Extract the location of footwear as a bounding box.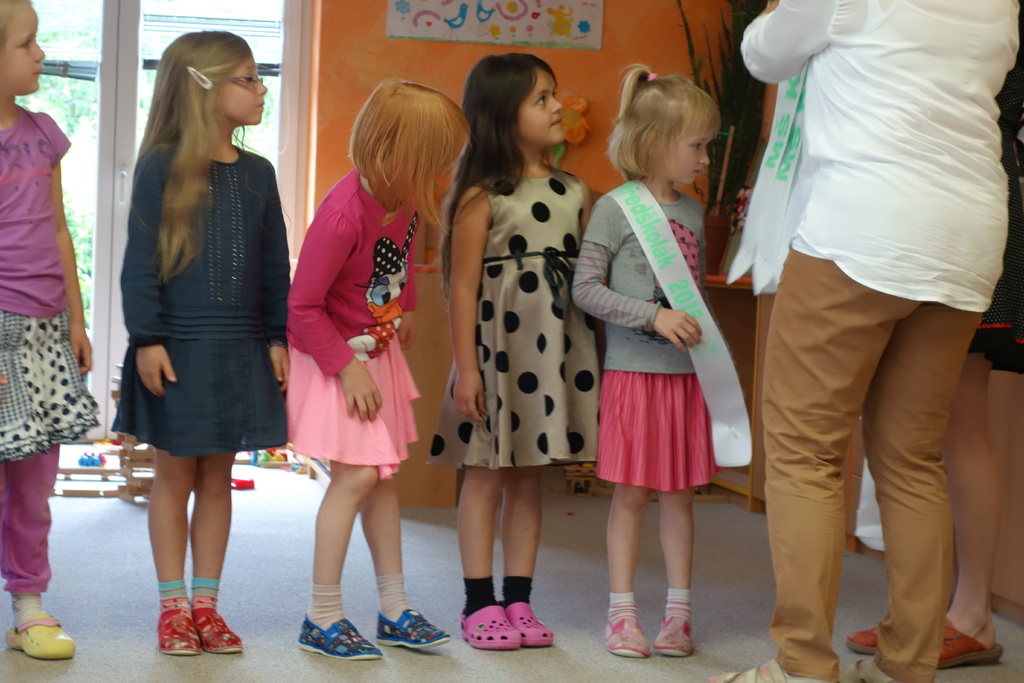
[722,661,820,682].
